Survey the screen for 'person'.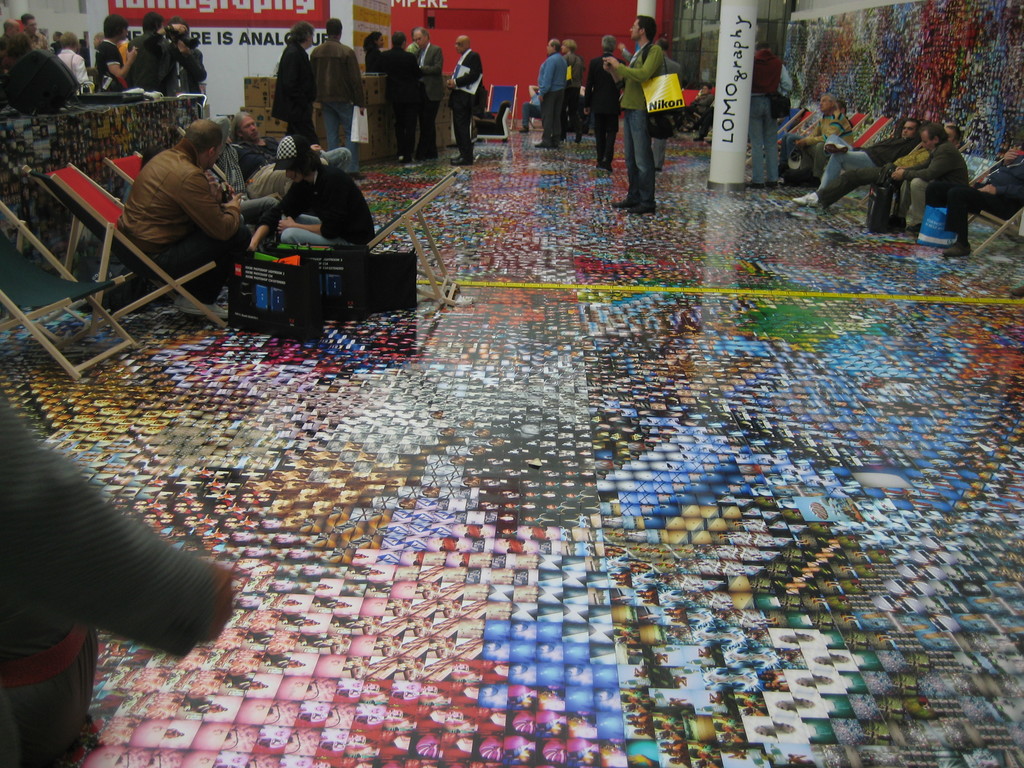
Survey found: 794:98:856:166.
